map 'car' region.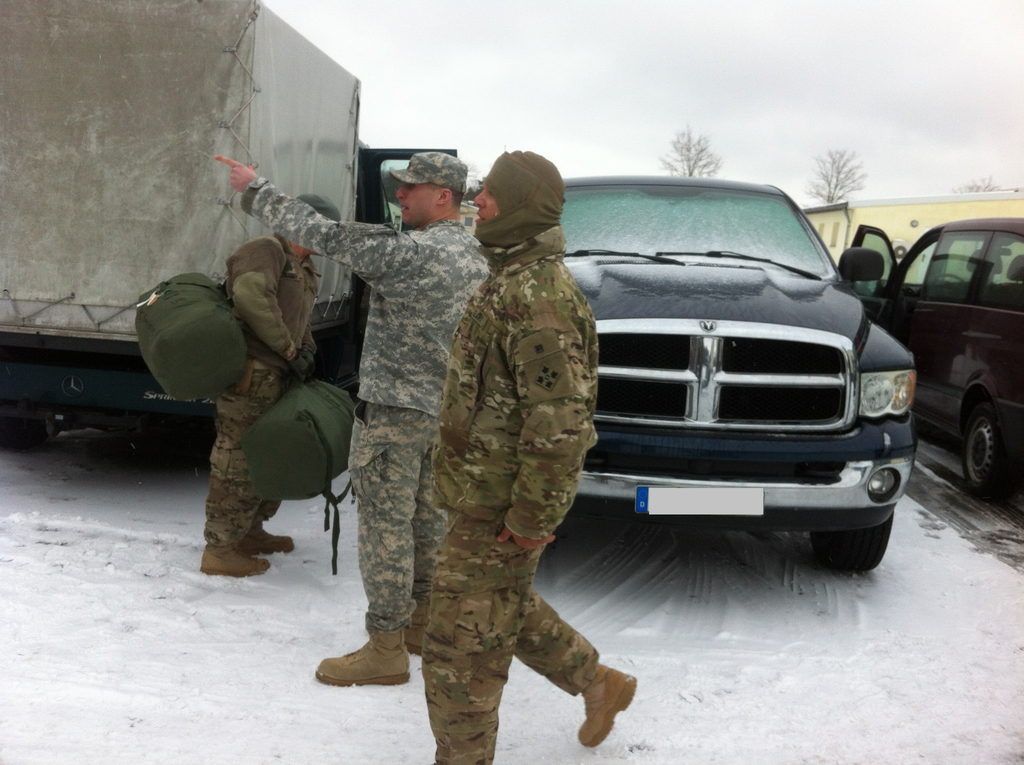
Mapped to bbox=[841, 215, 1023, 509].
